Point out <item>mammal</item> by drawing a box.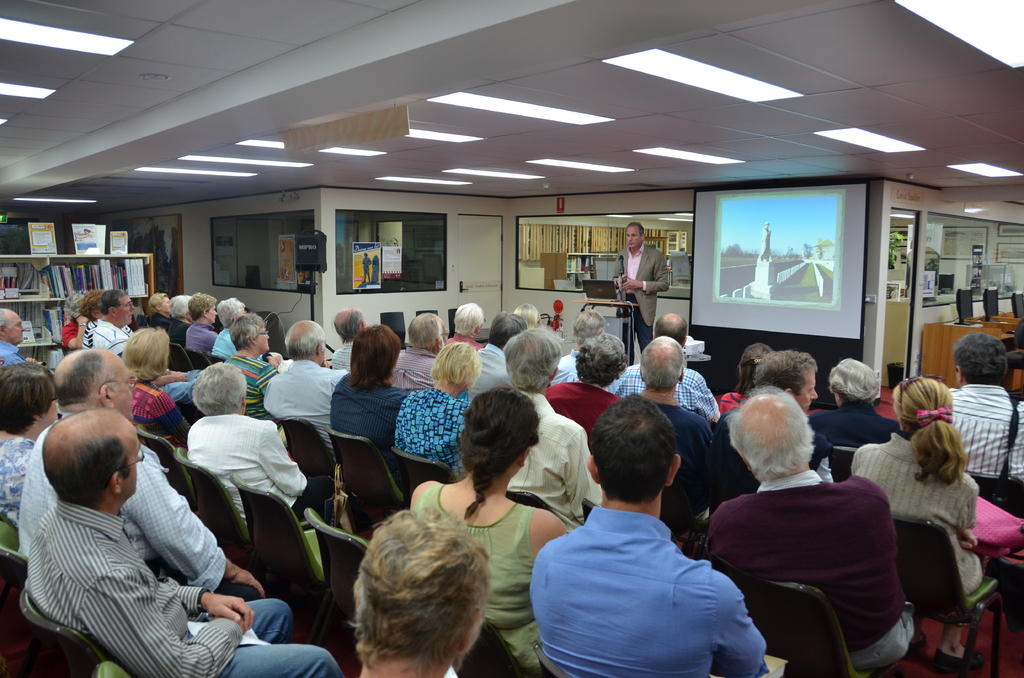
crop(328, 304, 371, 370).
